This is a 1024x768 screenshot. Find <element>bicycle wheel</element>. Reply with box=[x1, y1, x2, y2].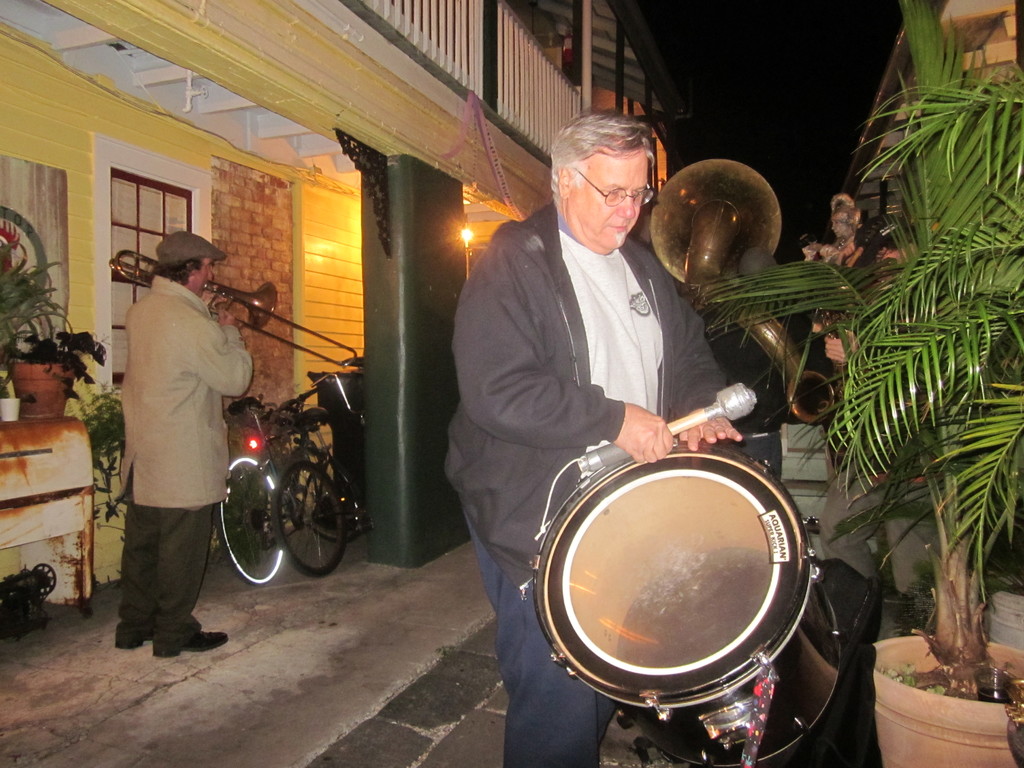
box=[269, 459, 350, 576].
